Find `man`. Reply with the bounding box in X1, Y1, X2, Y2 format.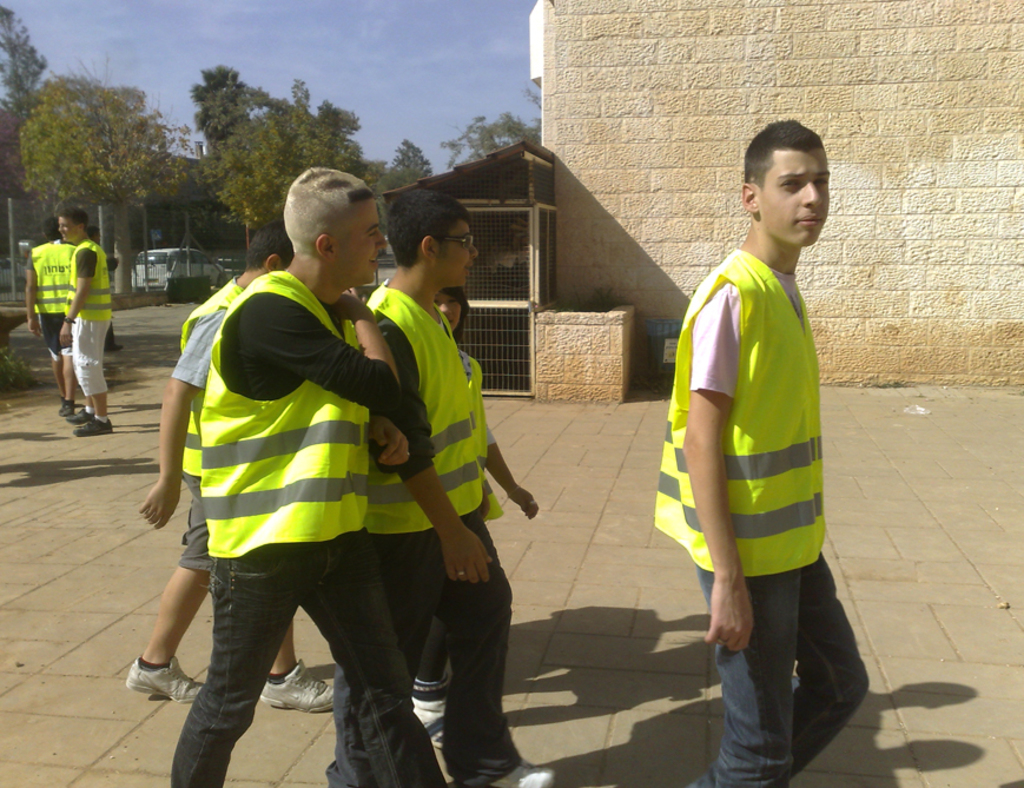
22, 219, 75, 422.
